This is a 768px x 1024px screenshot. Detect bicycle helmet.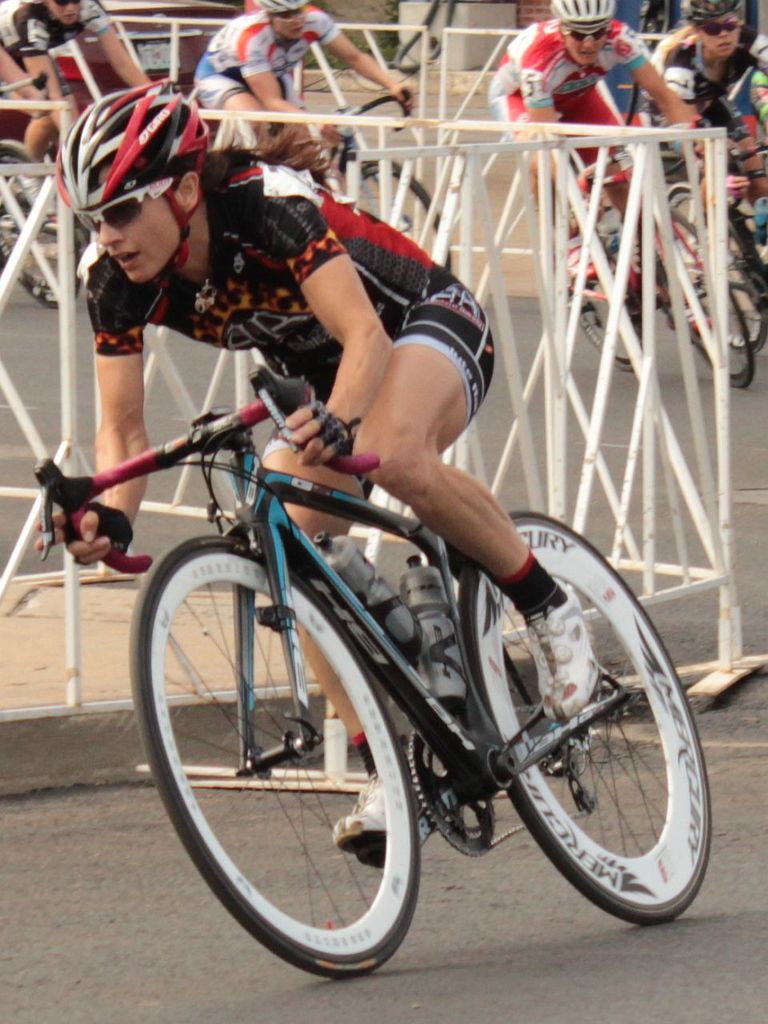
688/0/742/19.
